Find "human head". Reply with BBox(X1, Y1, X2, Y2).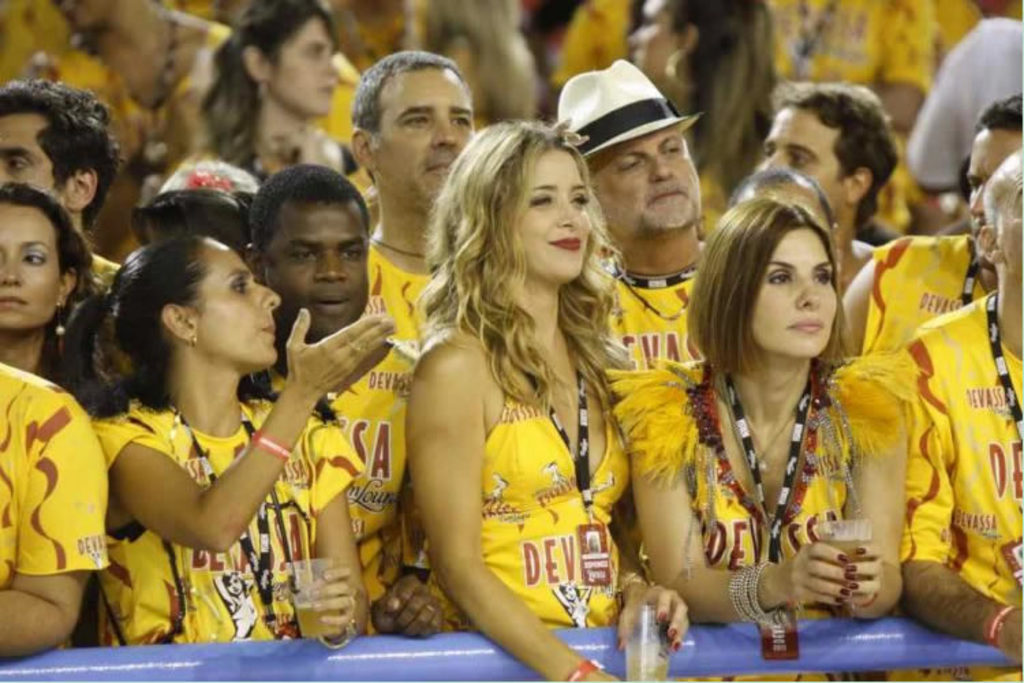
BBox(967, 93, 1023, 239).
